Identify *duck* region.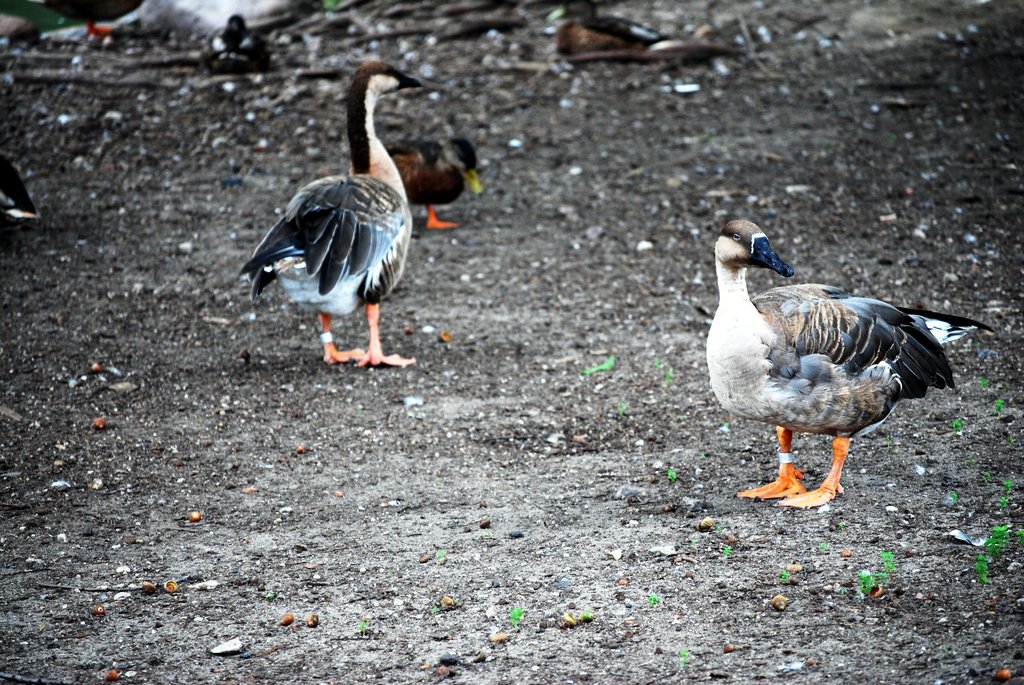
Region: detection(383, 137, 490, 236).
